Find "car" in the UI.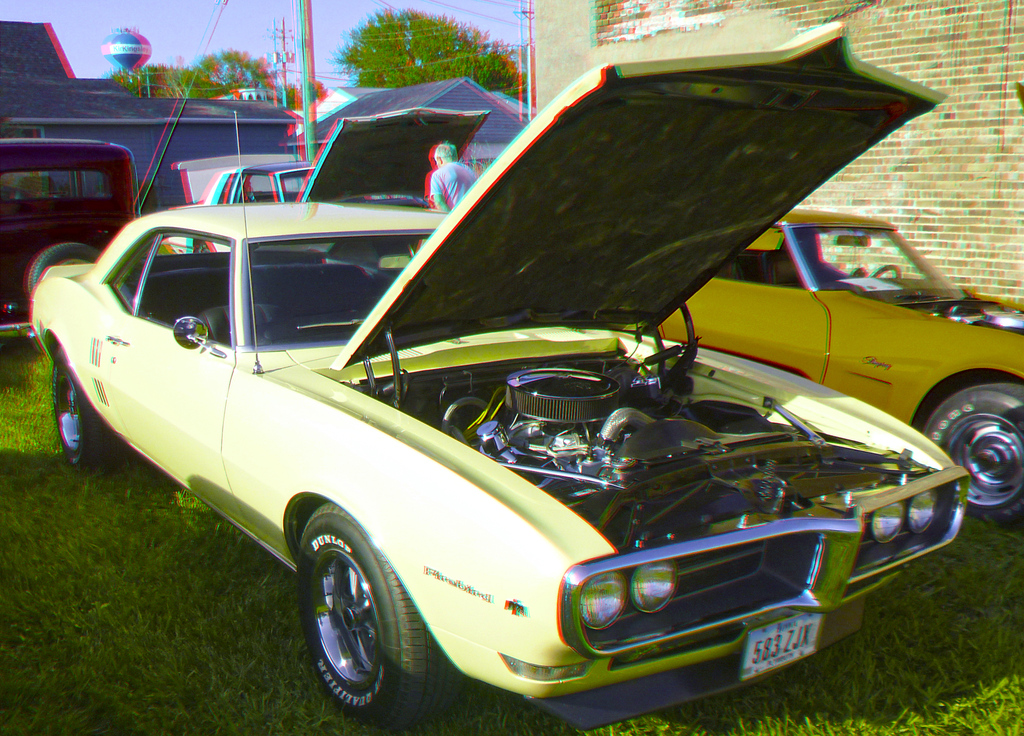
UI element at bbox=(26, 21, 975, 735).
